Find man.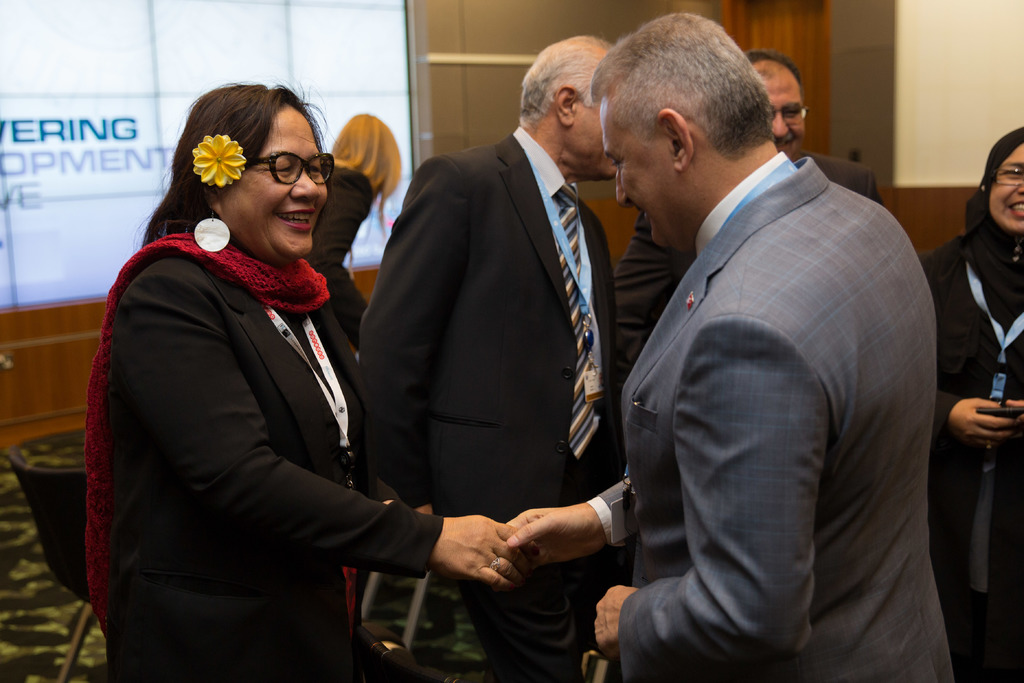
pyautogui.locateOnScreen(341, 31, 605, 682).
